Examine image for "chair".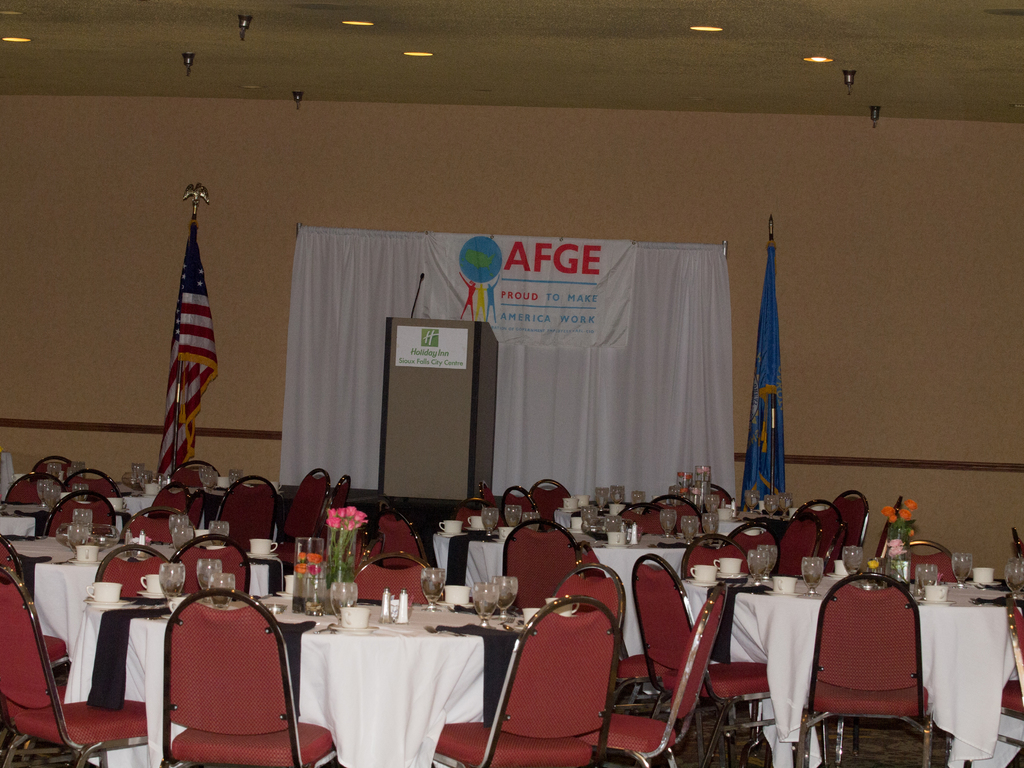
Examination result: 188 487 204 528.
